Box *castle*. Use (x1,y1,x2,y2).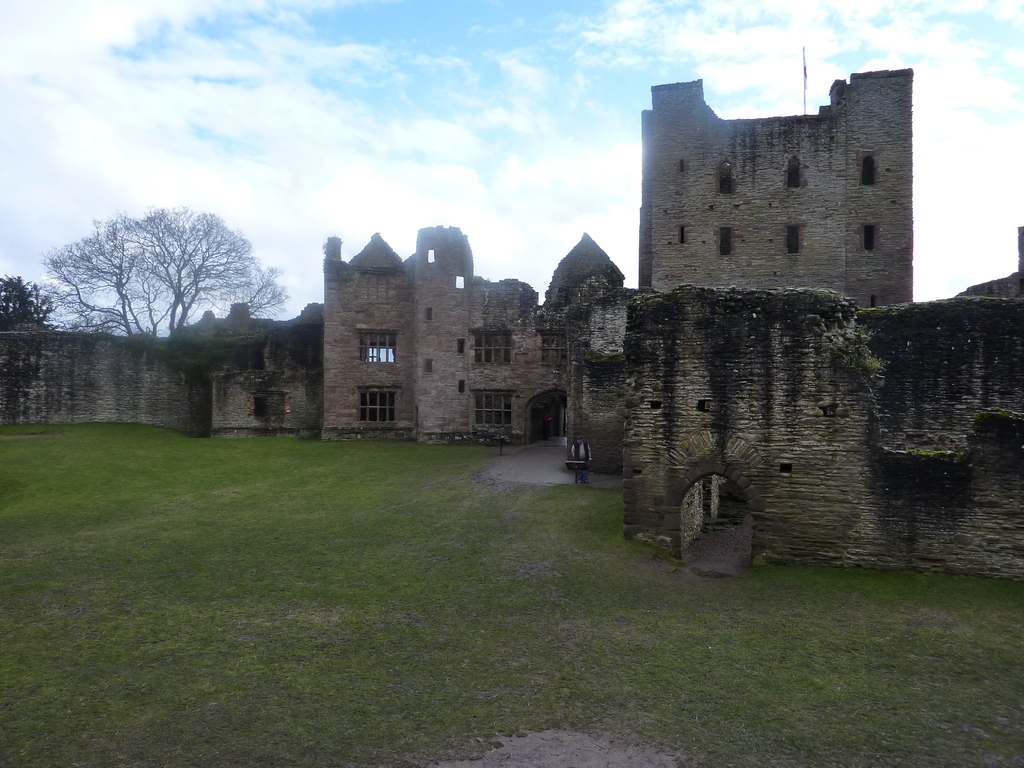
(0,36,1023,580).
